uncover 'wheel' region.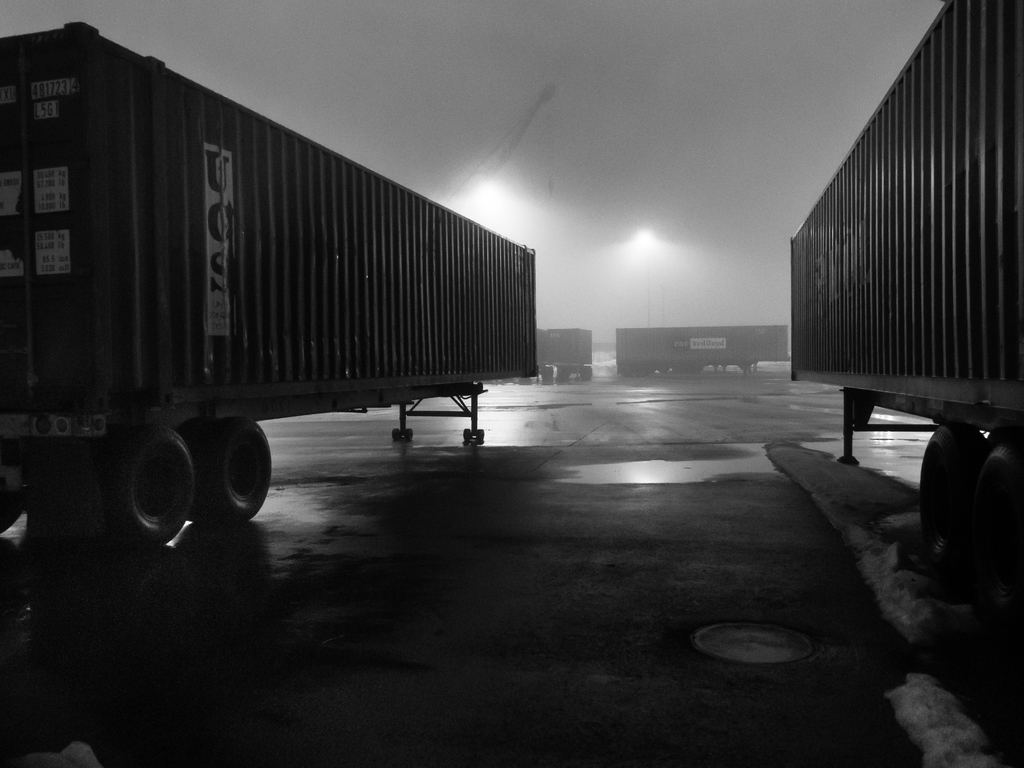
Uncovered: [542,364,552,383].
